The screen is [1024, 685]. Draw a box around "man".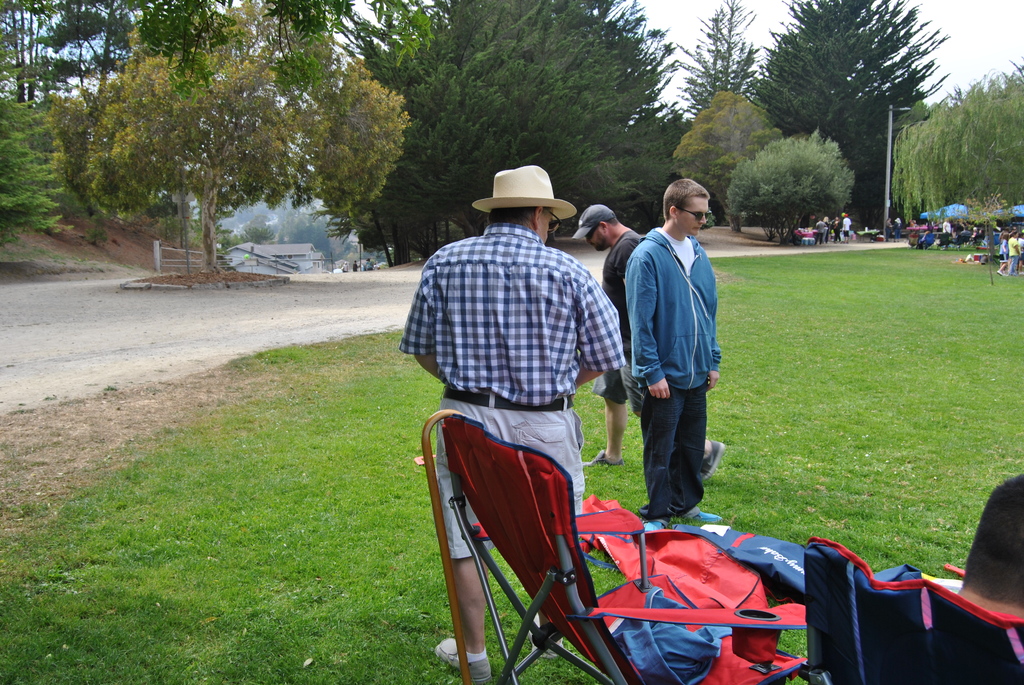
select_region(405, 157, 636, 641).
